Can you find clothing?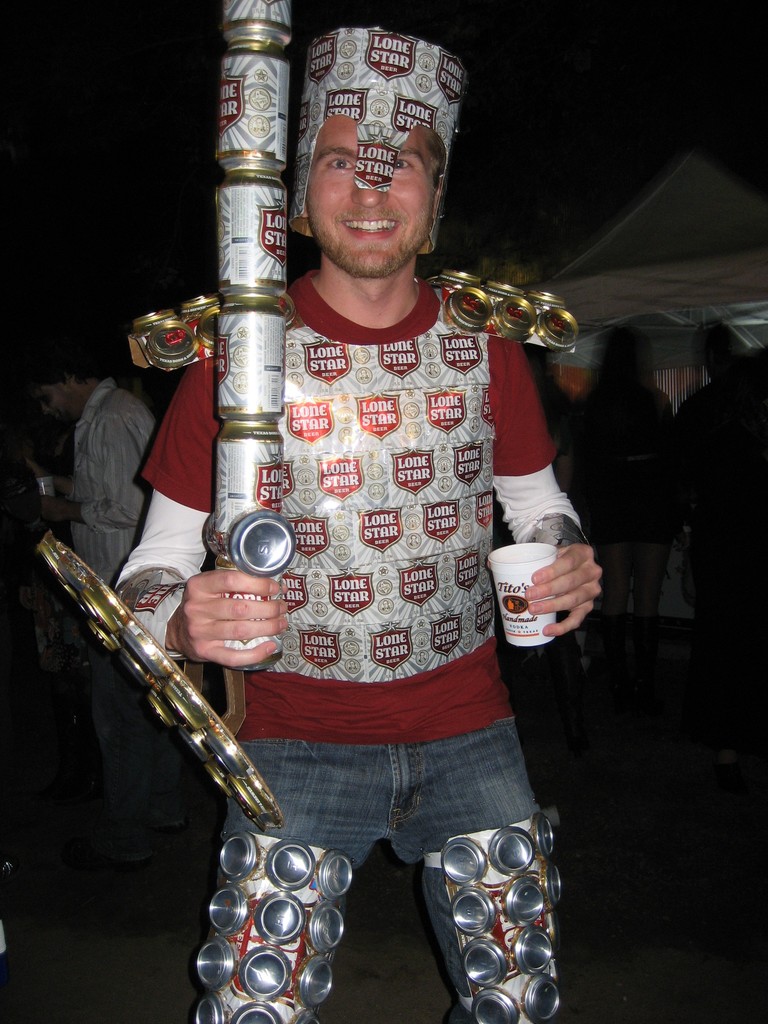
Yes, bounding box: {"left": 116, "top": 275, "right": 591, "bottom": 1023}.
